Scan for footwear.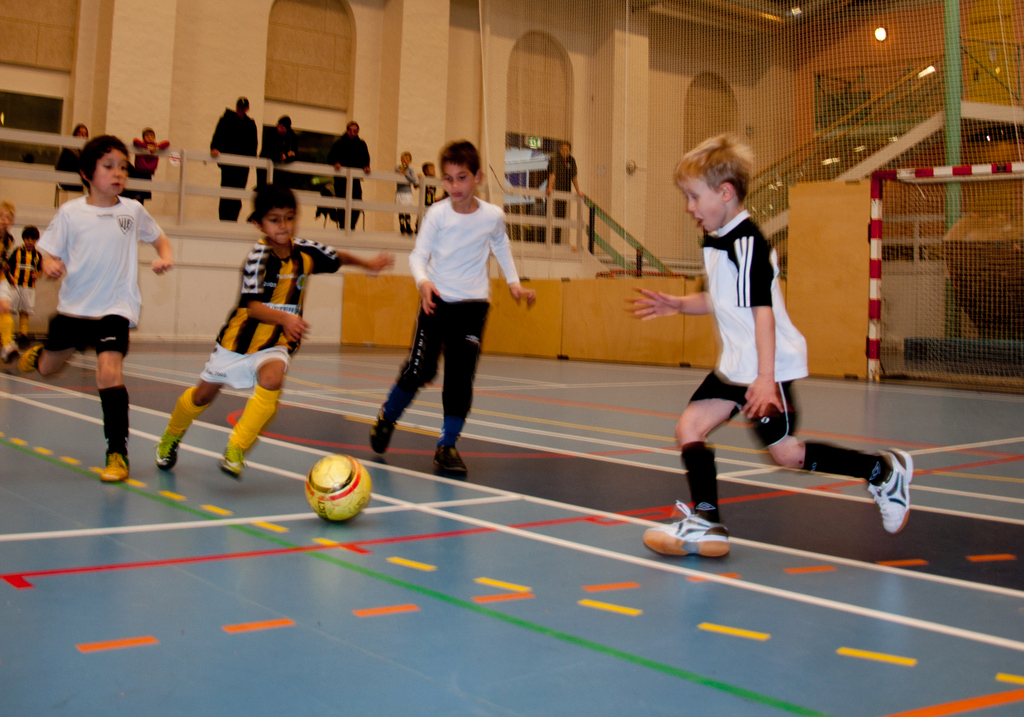
Scan result: 644,499,739,564.
